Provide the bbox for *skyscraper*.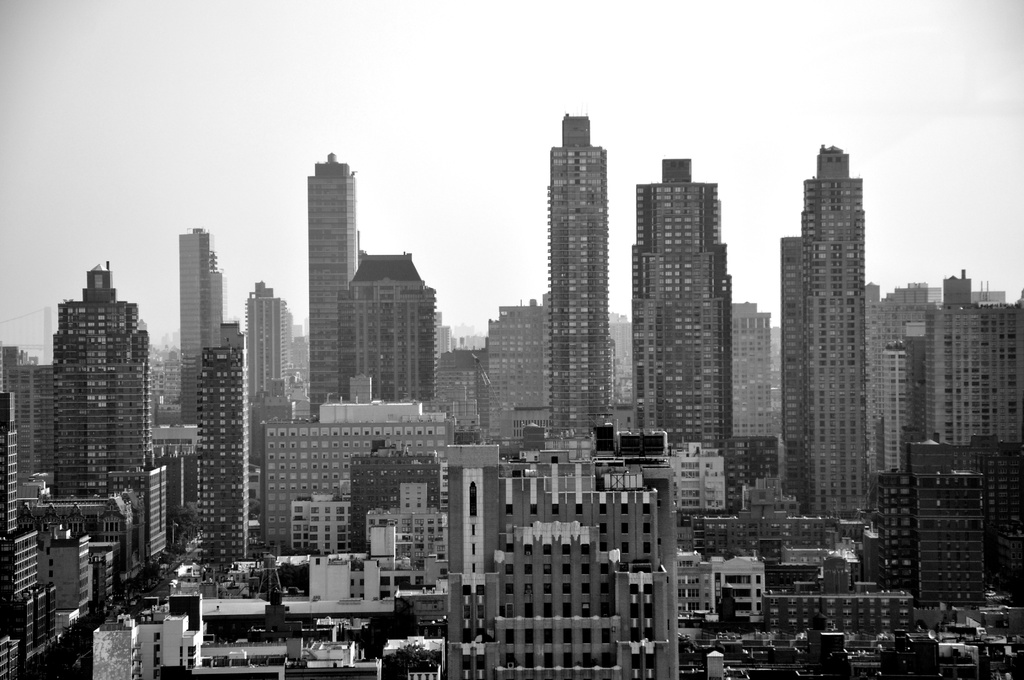
[307, 150, 356, 424].
